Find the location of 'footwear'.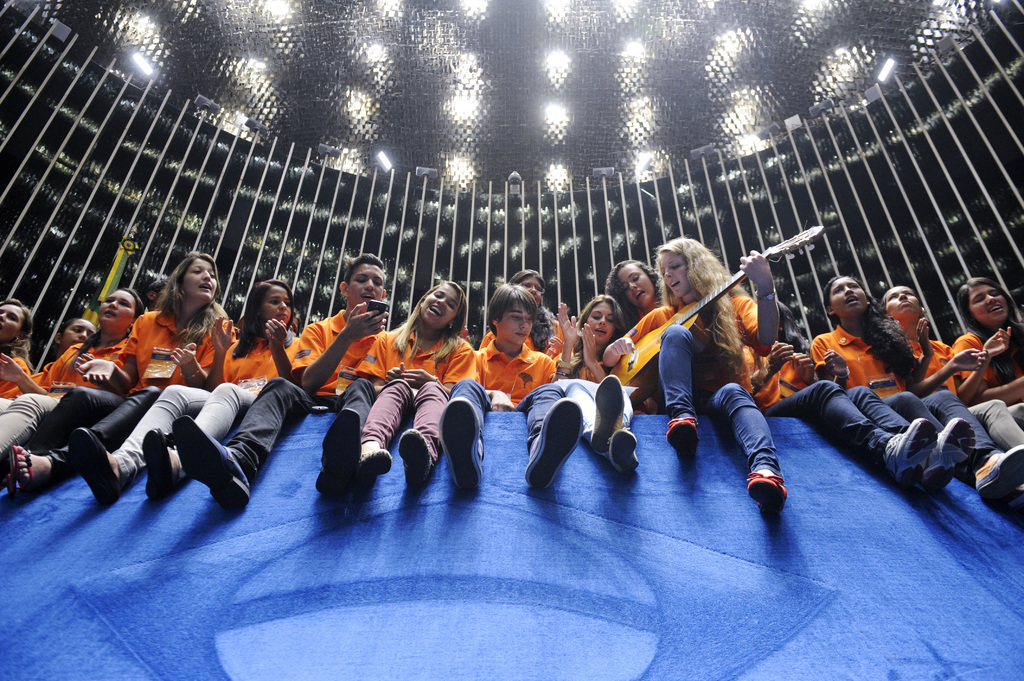
Location: x1=440, y1=396, x2=489, y2=502.
